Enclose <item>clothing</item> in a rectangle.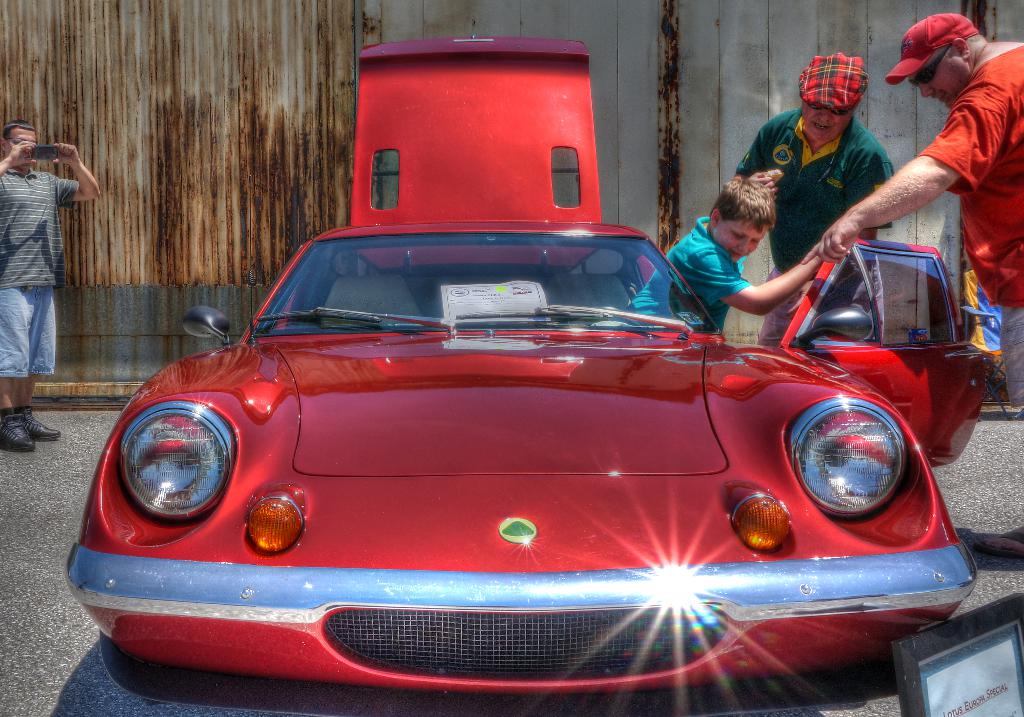
BBox(1, 99, 87, 388).
